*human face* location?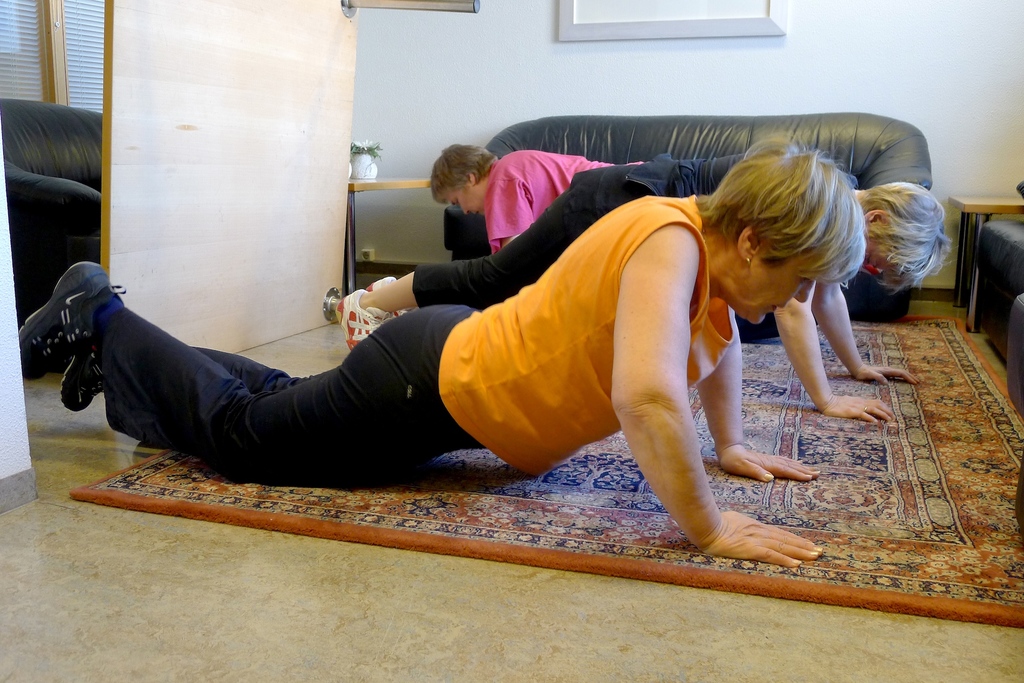
select_region(866, 241, 892, 273)
